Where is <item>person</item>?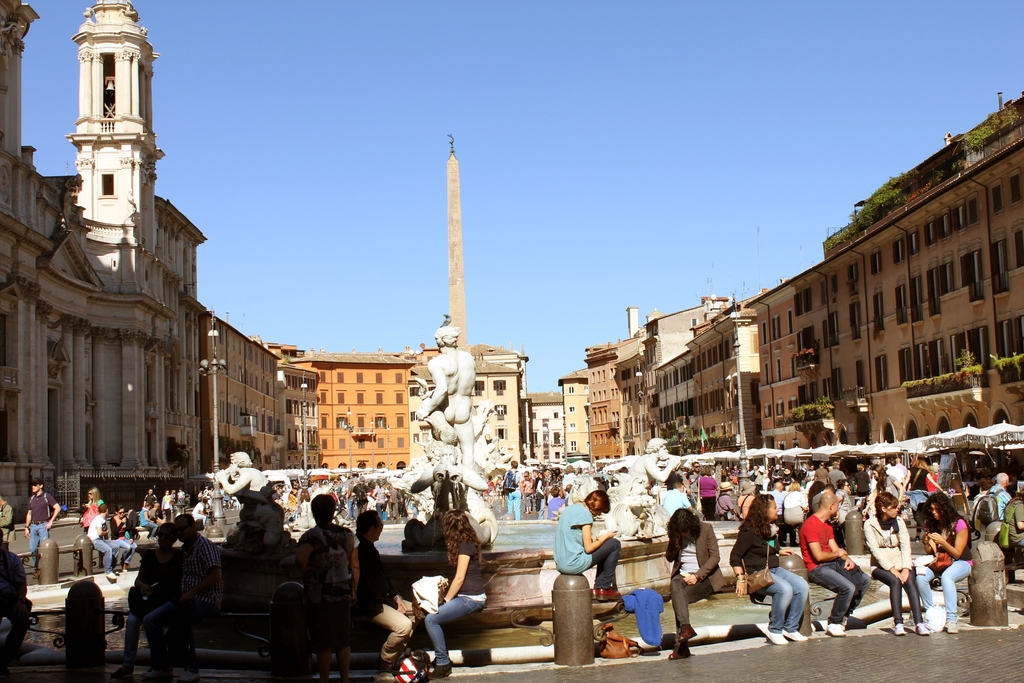
414, 320, 488, 493.
